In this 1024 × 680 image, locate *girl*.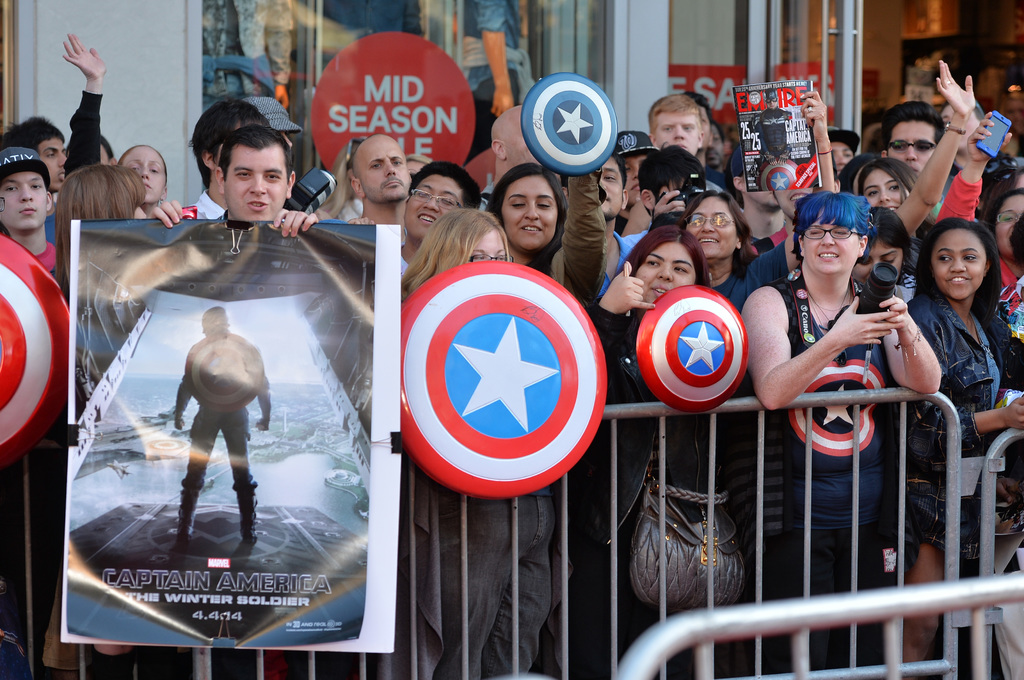
Bounding box: rect(67, 31, 169, 214).
